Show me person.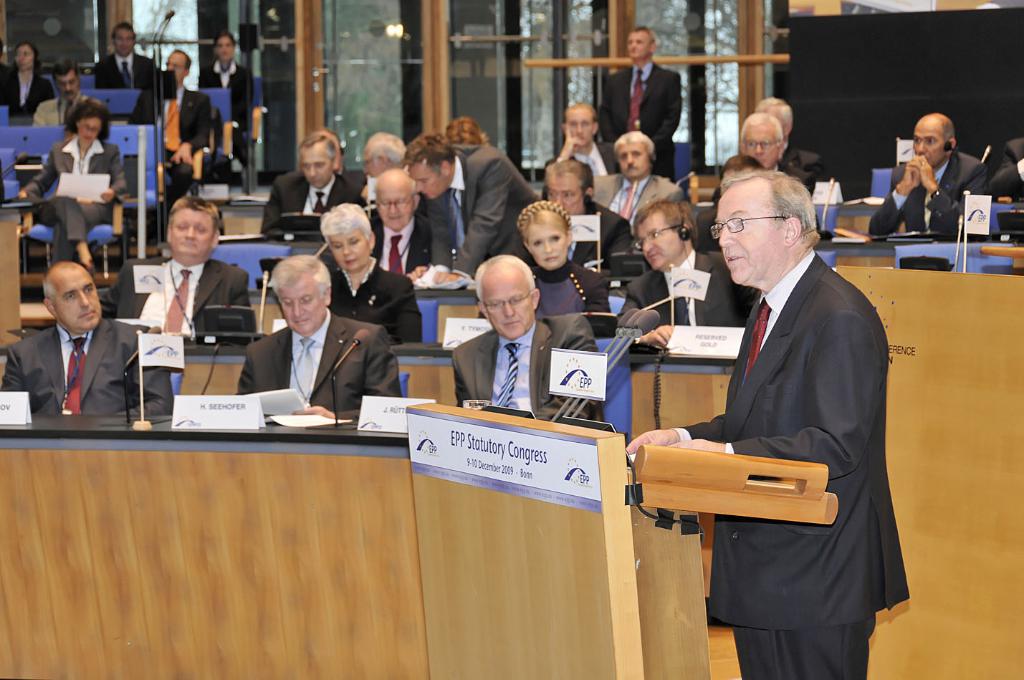
person is here: x1=544 y1=155 x2=651 y2=270.
